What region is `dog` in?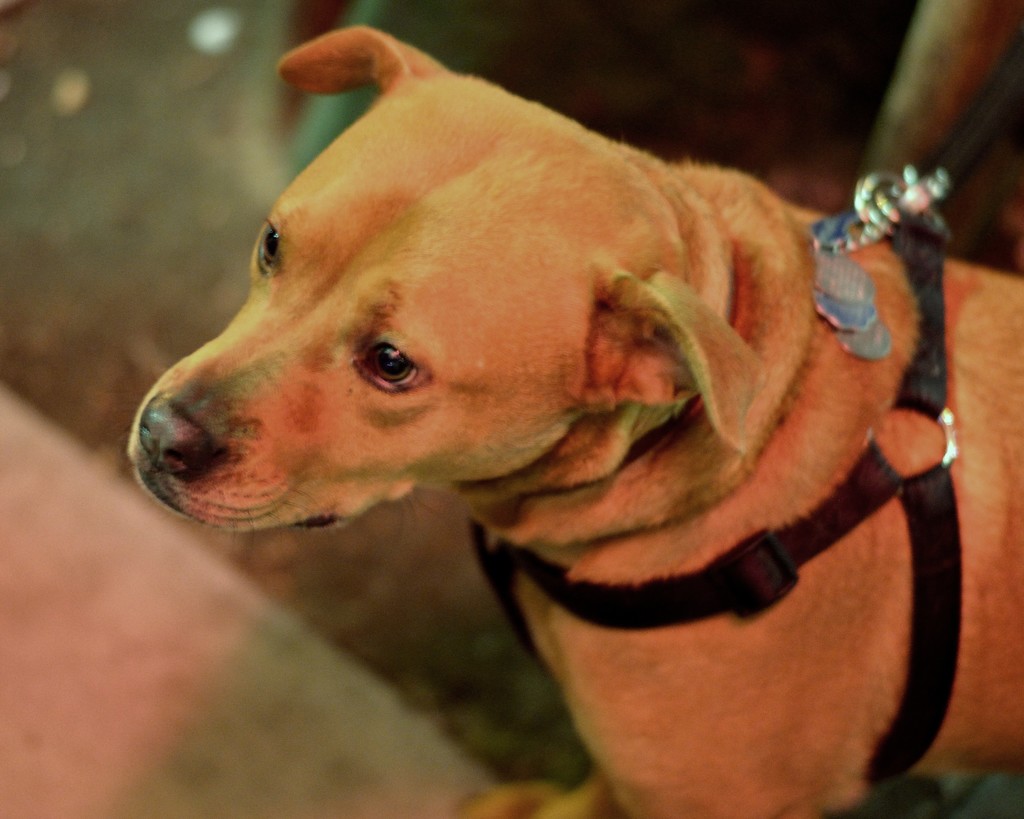
(115, 25, 1023, 818).
